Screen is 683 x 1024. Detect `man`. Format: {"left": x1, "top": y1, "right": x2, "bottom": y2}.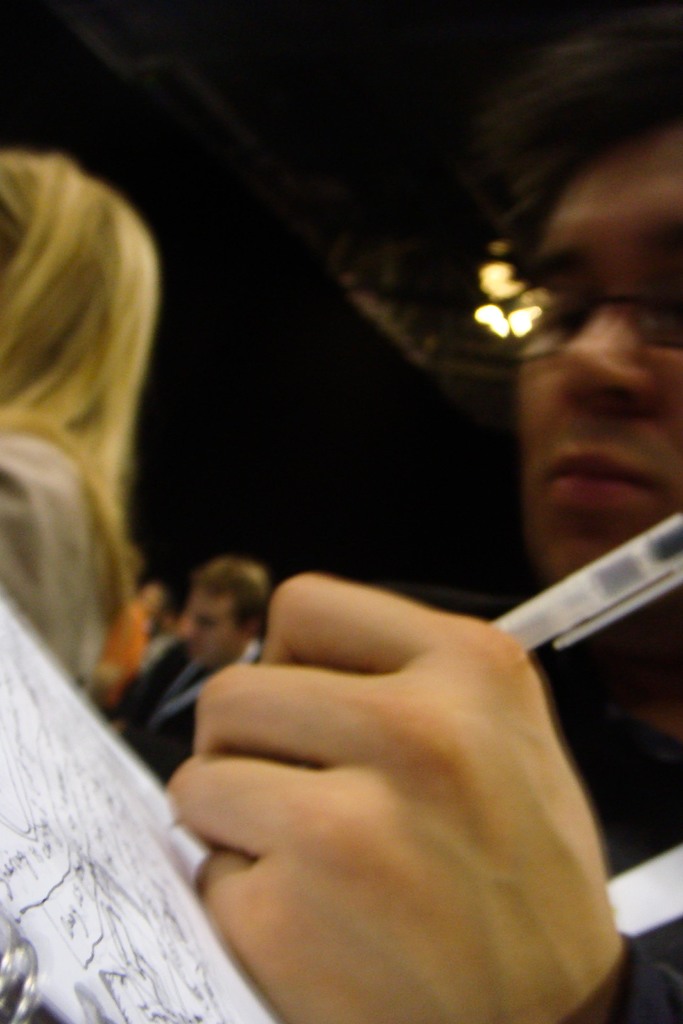
{"left": 160, "top": 17, "right": 682, "bottom": 1023}.
